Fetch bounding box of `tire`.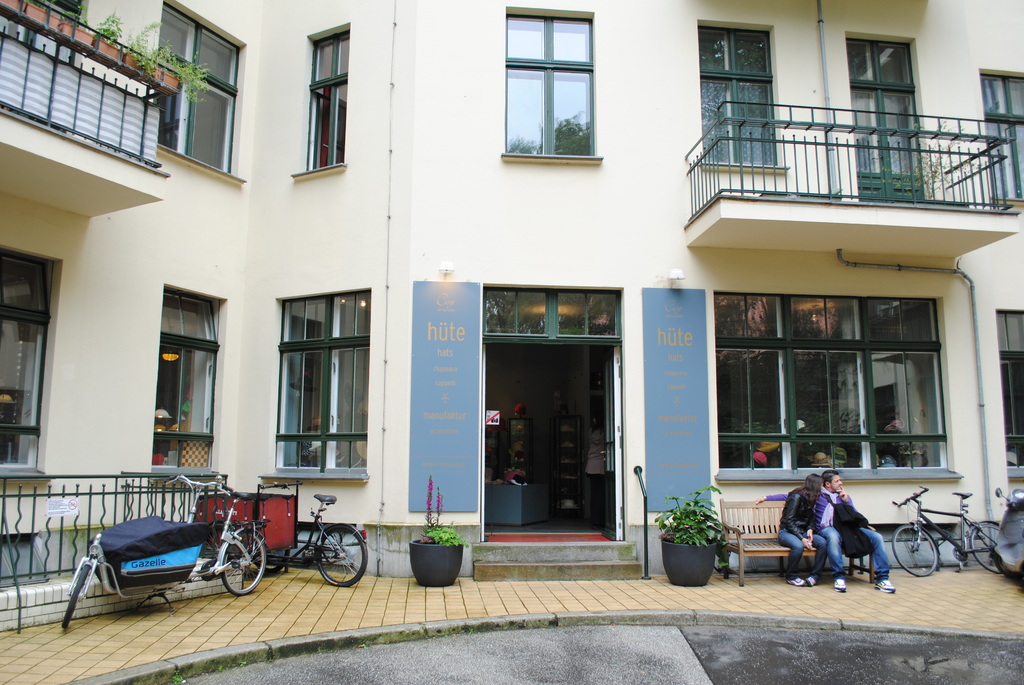
Bbox: (x1=893, y1=526, x2=938, y2=576).
